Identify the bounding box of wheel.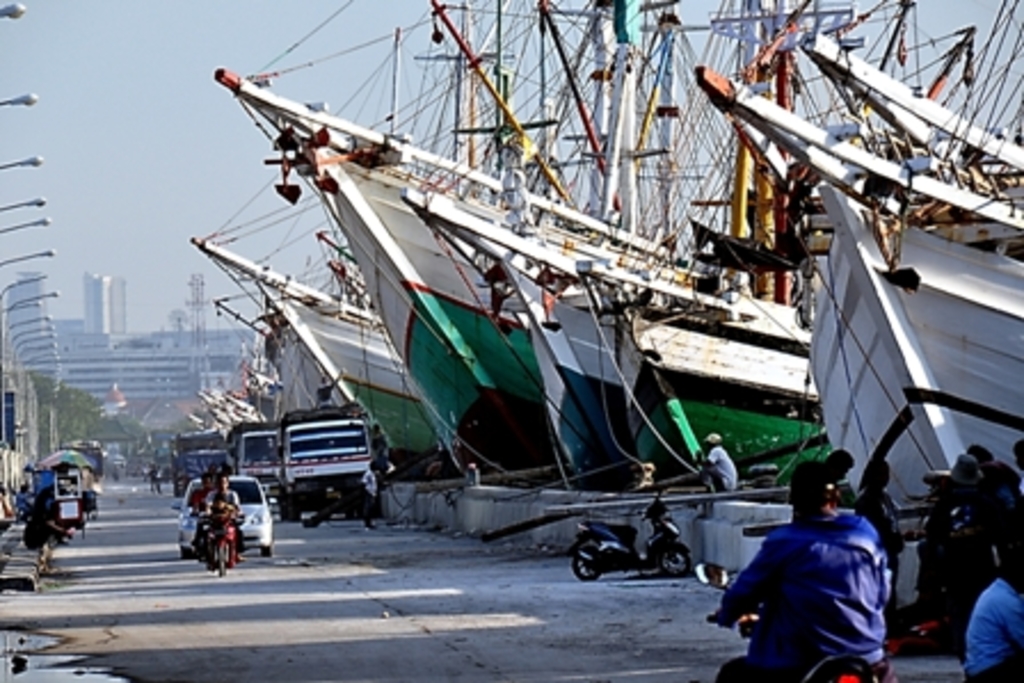
select_region(663, 544, 695, 578).
